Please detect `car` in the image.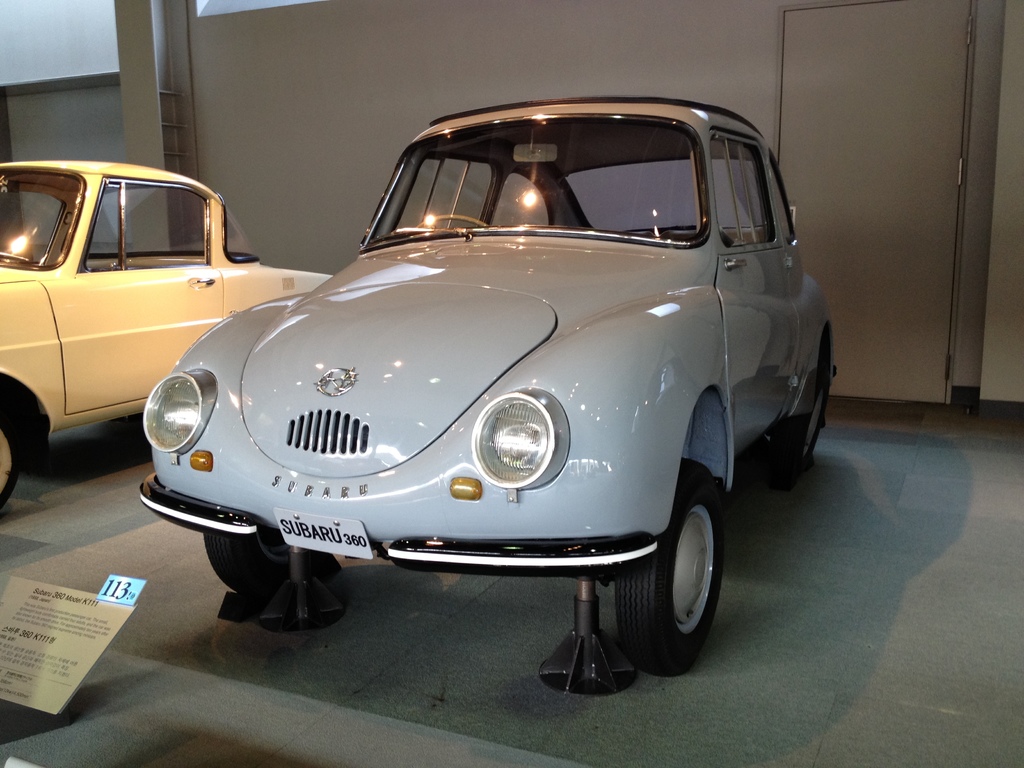
0:161:330:509.
